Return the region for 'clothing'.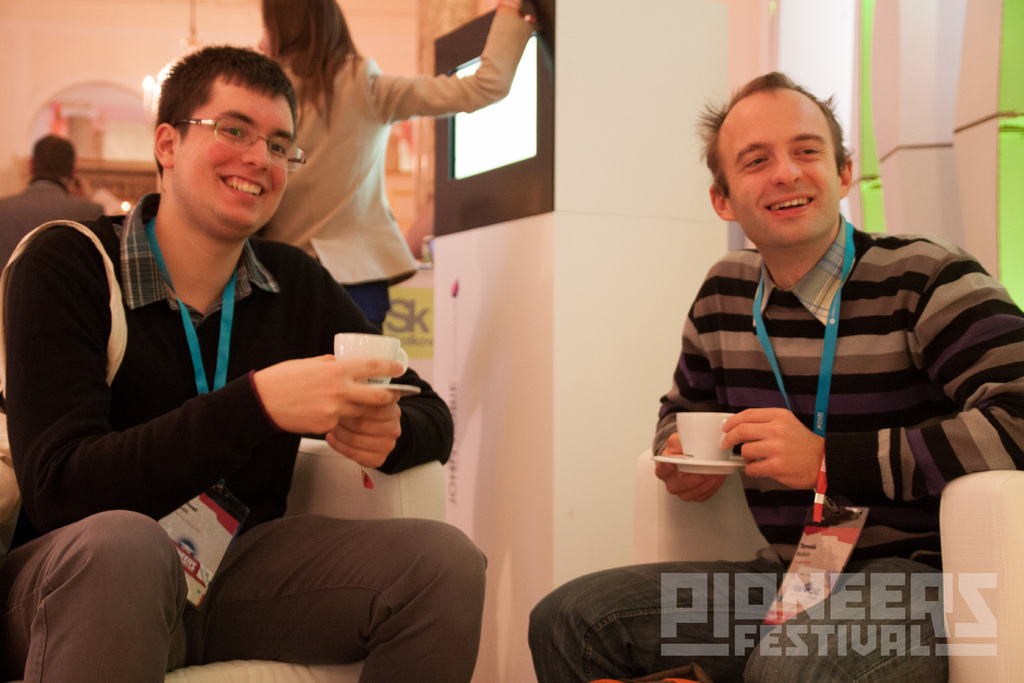
[0, 188, 457, 682].
